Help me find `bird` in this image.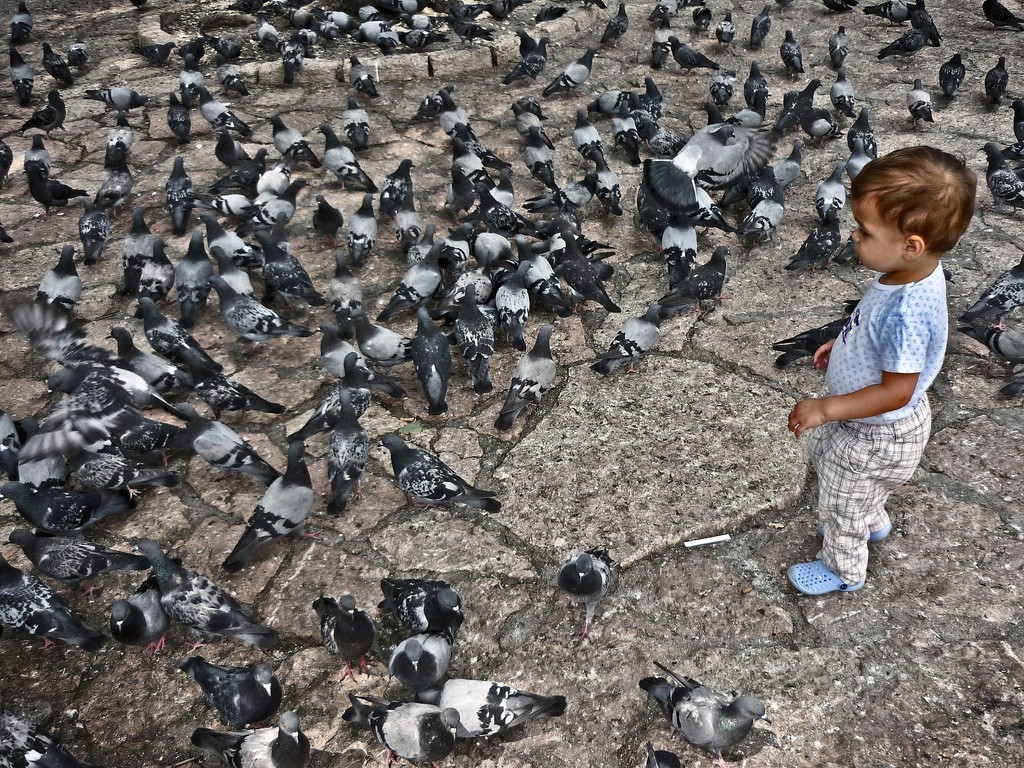
Found it: bbox(559, 550, 616, 652).
